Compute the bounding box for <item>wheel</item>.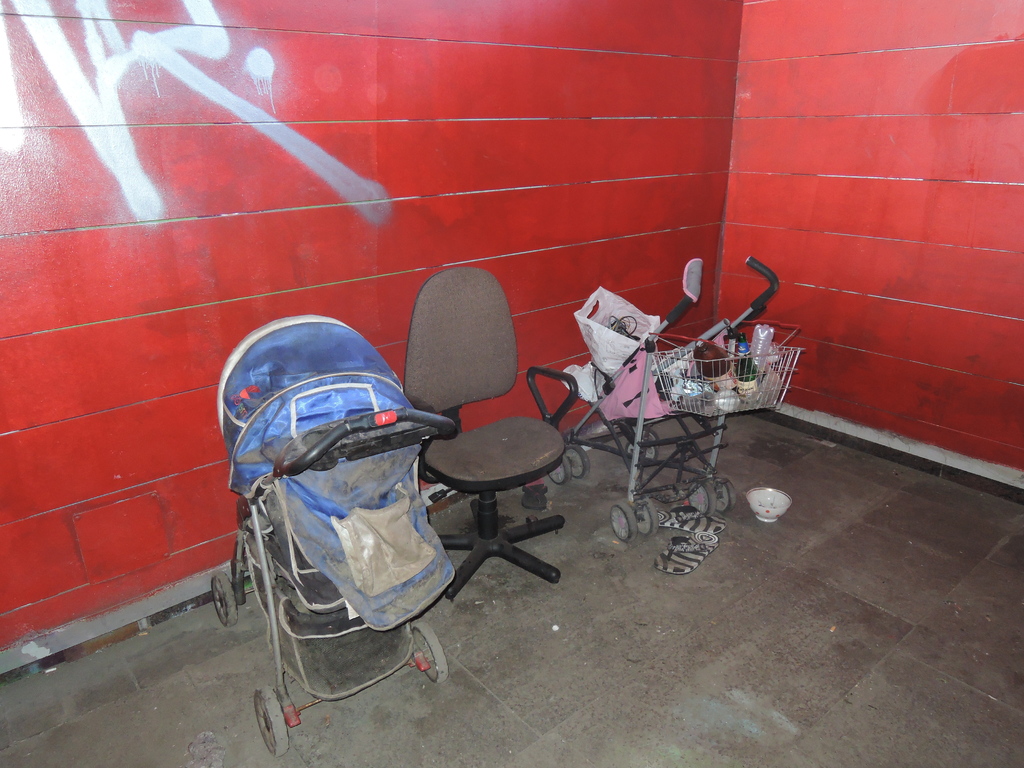
551:459:568:485.
